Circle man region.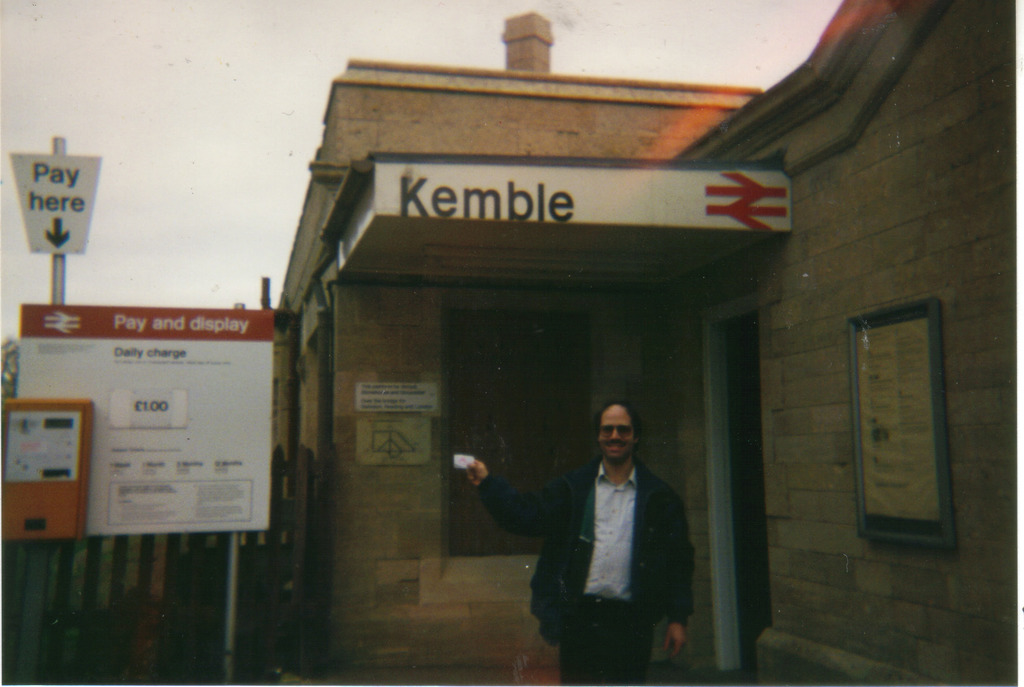
Region: l=456, t=397, r=702, b=686.
